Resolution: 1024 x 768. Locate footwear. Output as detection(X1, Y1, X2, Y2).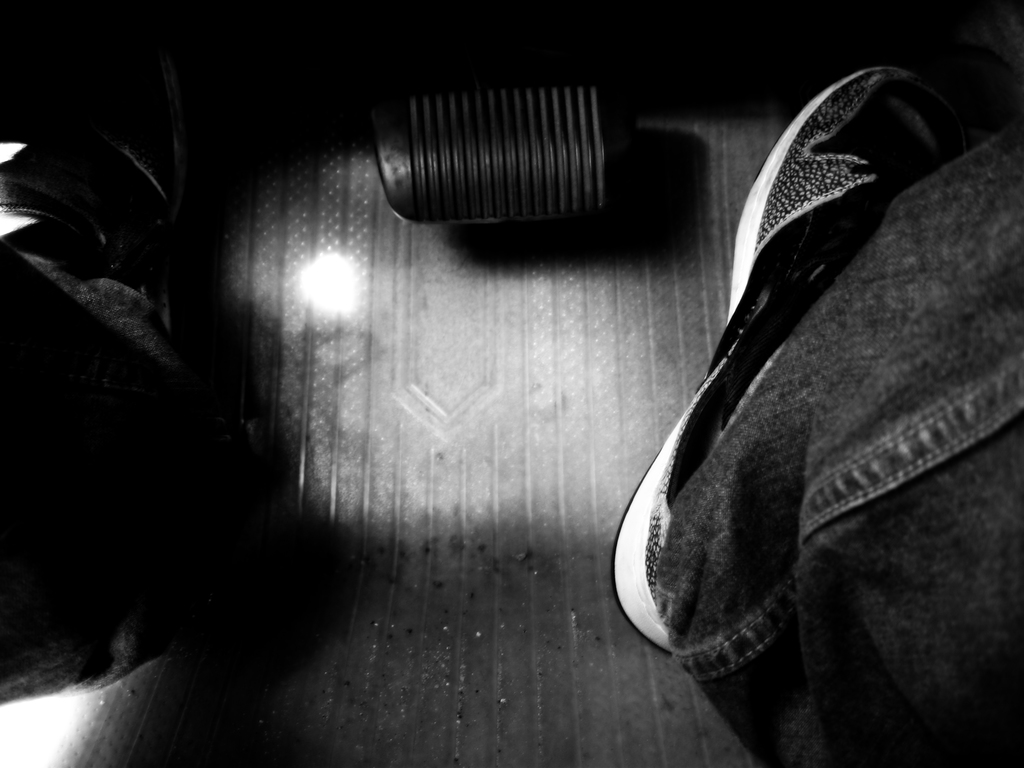
detection(0, 18, 198, 344).
